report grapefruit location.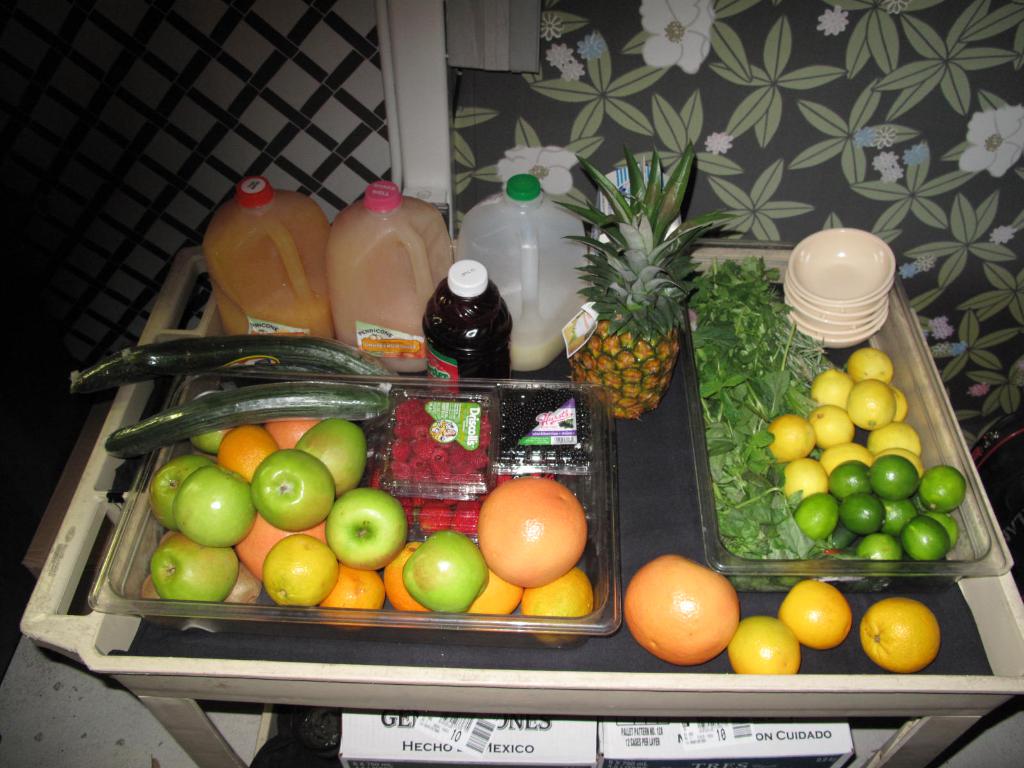
Report: box(470, 568, 523, 610).
